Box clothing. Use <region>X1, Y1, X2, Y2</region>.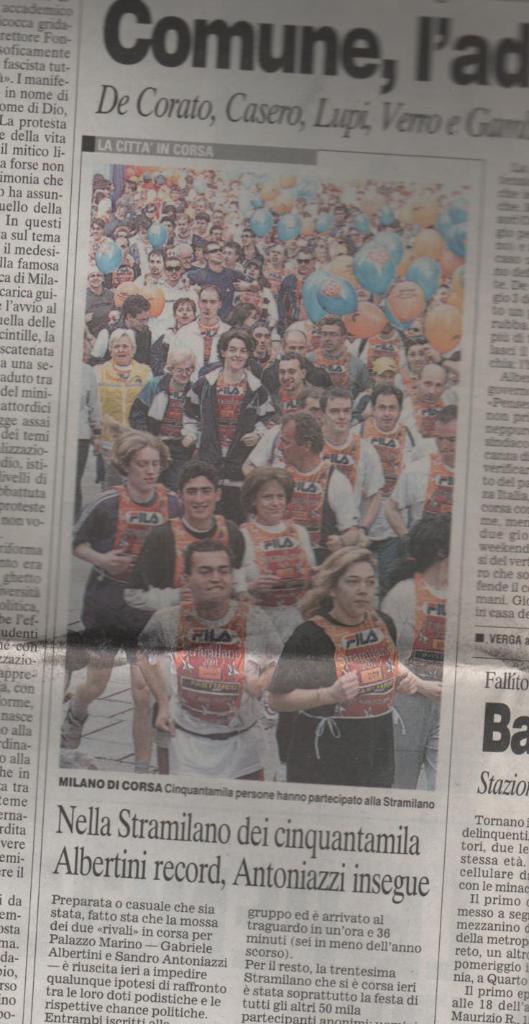
<region>385, 447, 448, 536</region>.
